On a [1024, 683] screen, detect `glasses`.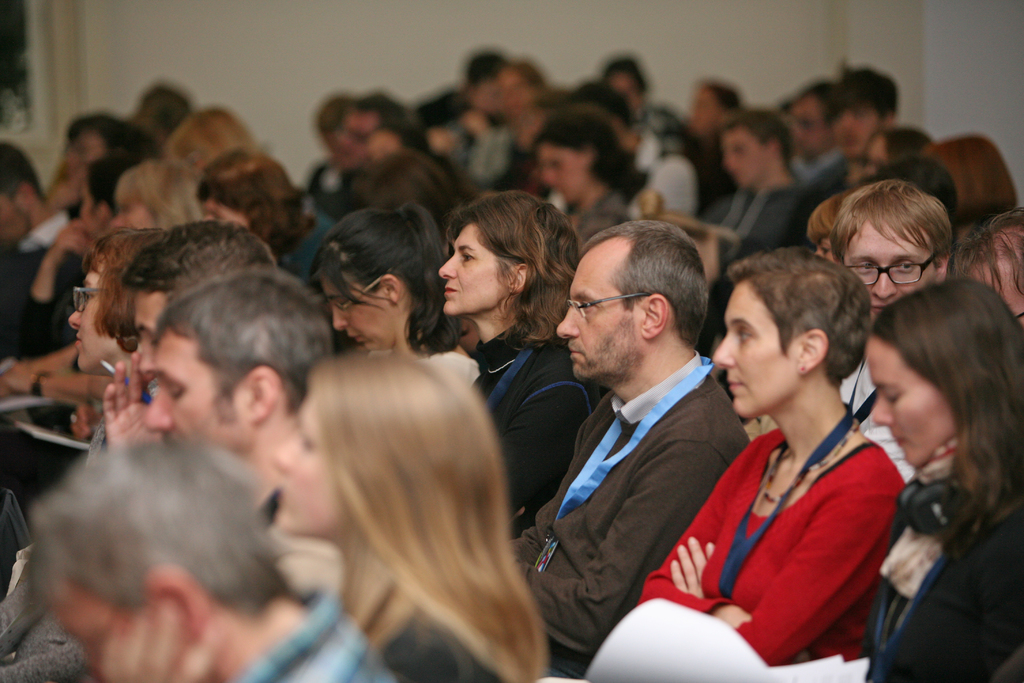
crop(566, 295, 650, 326).
